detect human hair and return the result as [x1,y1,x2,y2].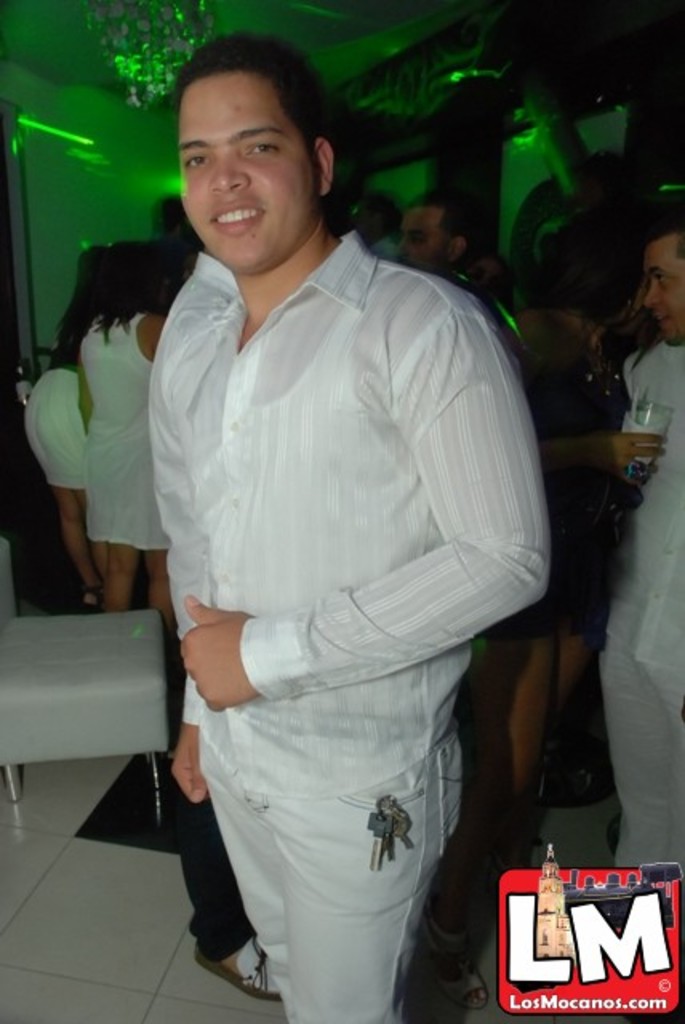
[155,190,182,232].
